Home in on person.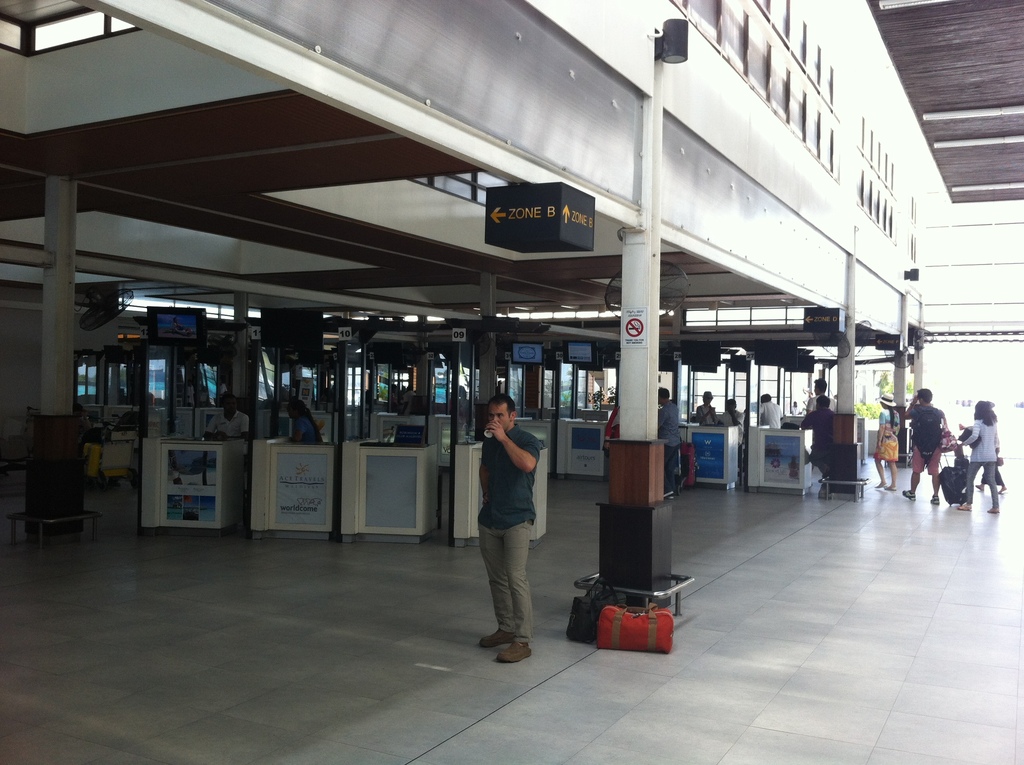
Homed in at {"left": 655, "top": 386, "right": 680, "bottom": 487}.
